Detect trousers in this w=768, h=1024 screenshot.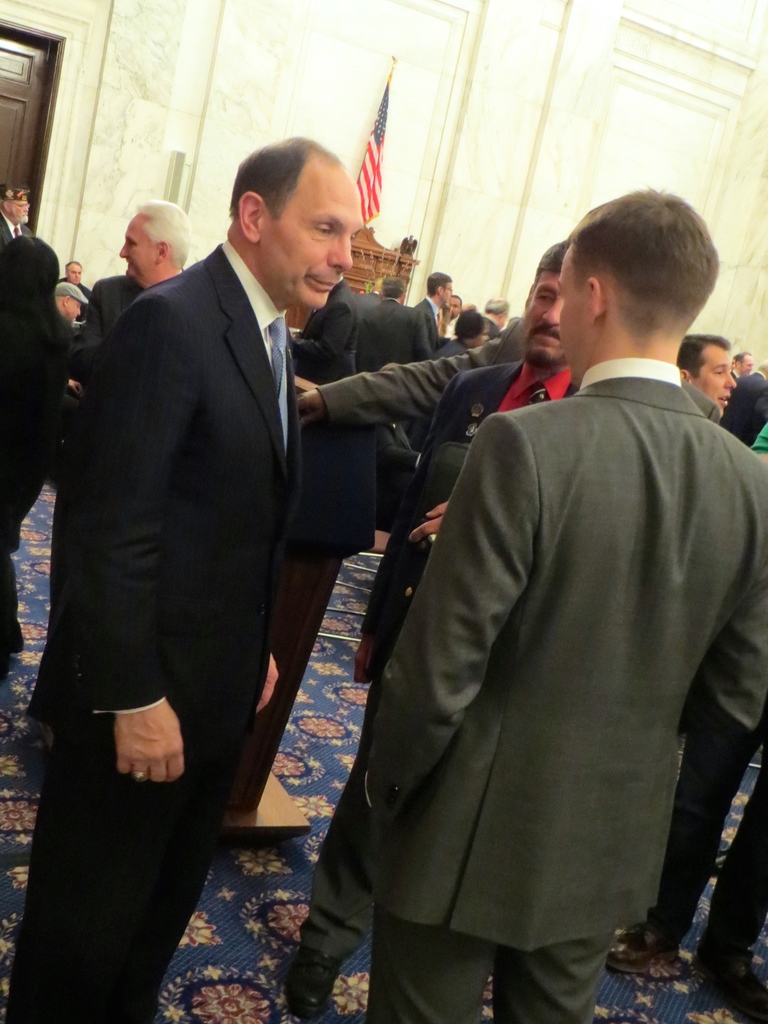
Detection: 15:606:265:1023.
